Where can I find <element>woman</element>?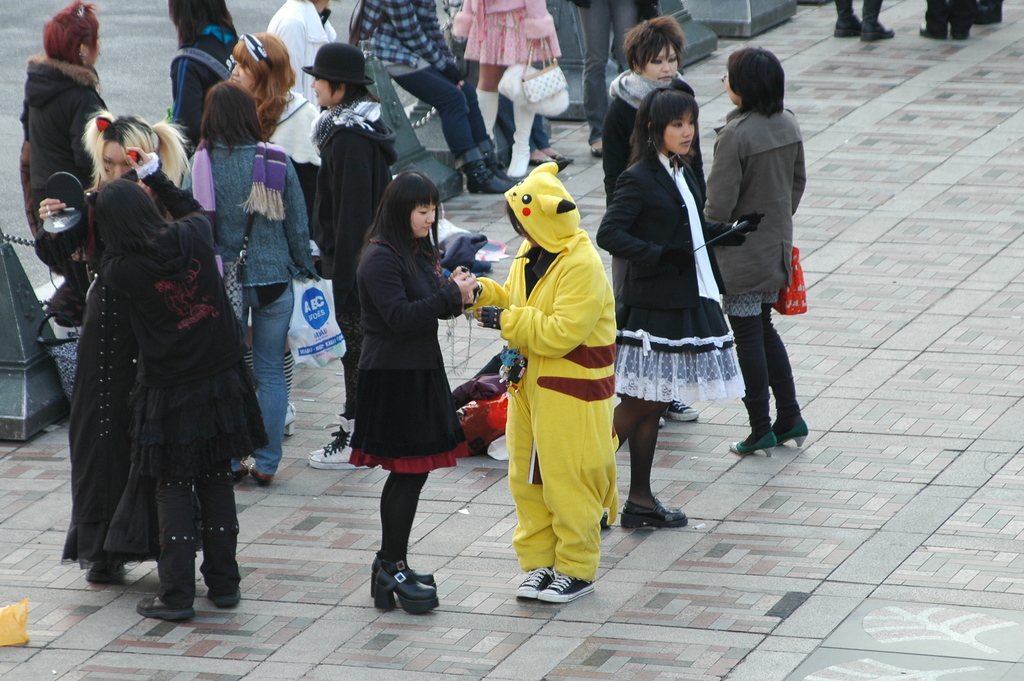
You can find it at l=13, t=0, r=115, b=310.
